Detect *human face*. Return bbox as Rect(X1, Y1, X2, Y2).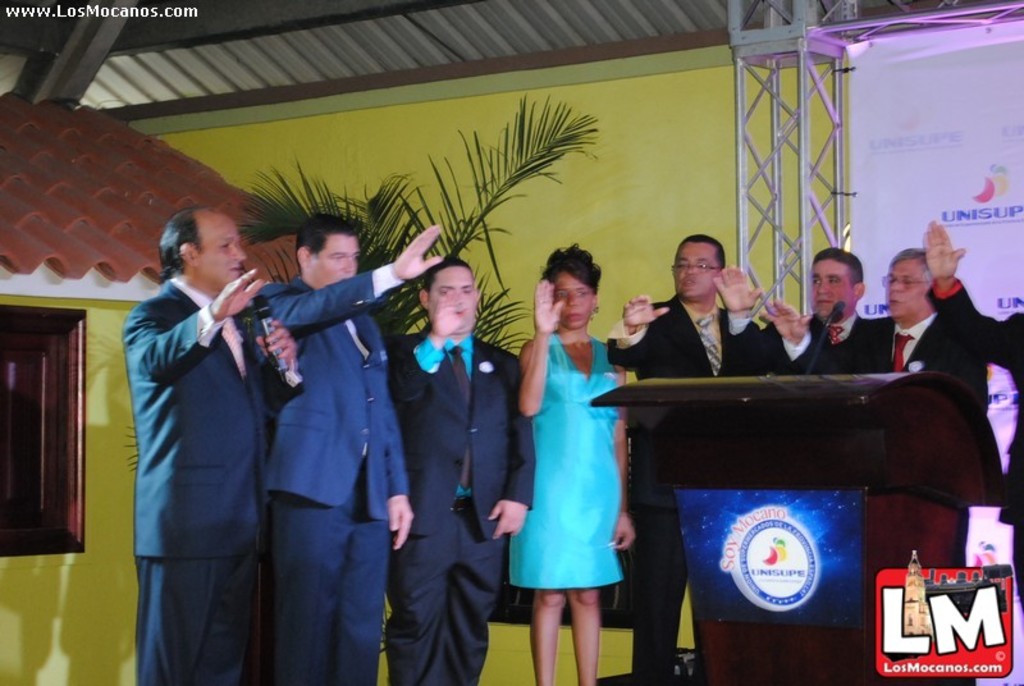
Rect(429, 269, 479, 333).
